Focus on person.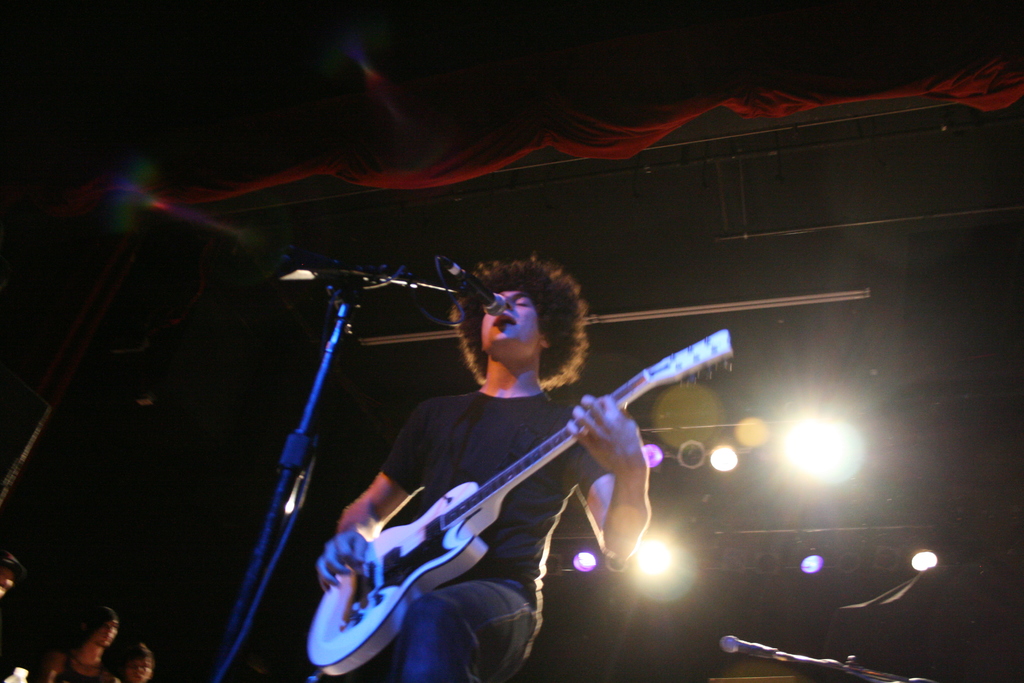
Focused at select_region(115, 641, 152, 682).
